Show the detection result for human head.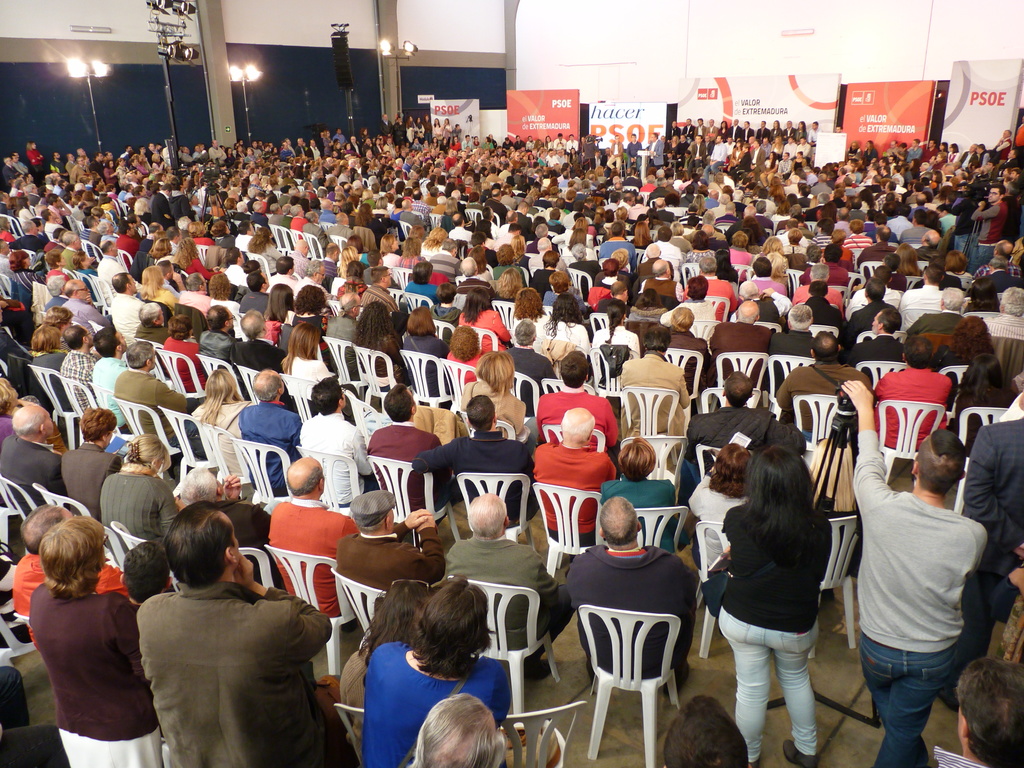
bbox=(948, 659, 1023, 767).
